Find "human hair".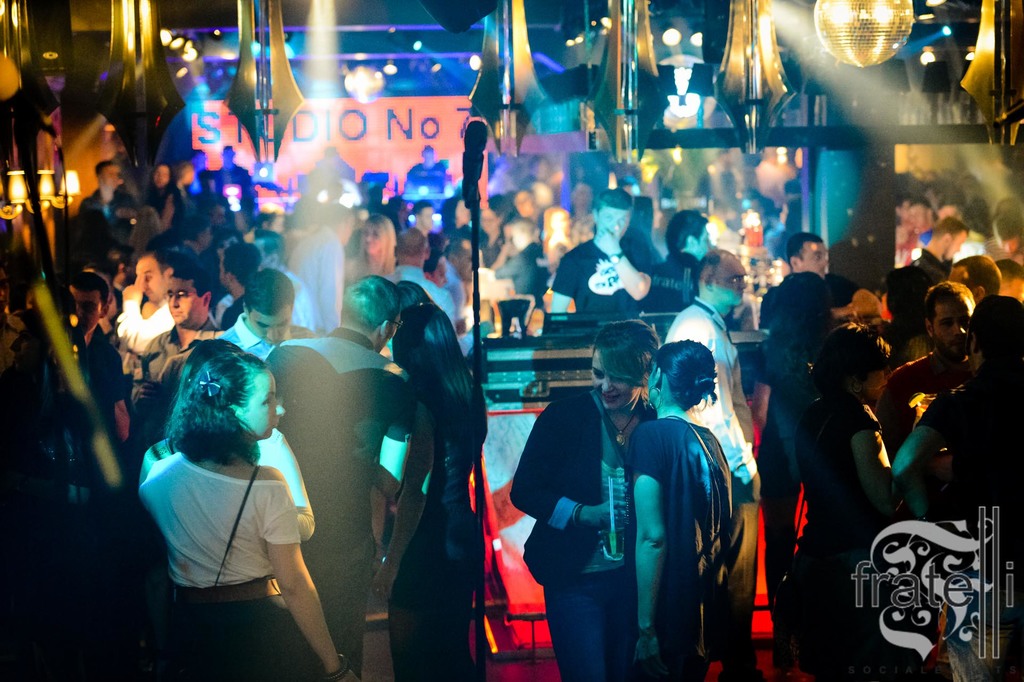
box(593, 323, 662, 382).
